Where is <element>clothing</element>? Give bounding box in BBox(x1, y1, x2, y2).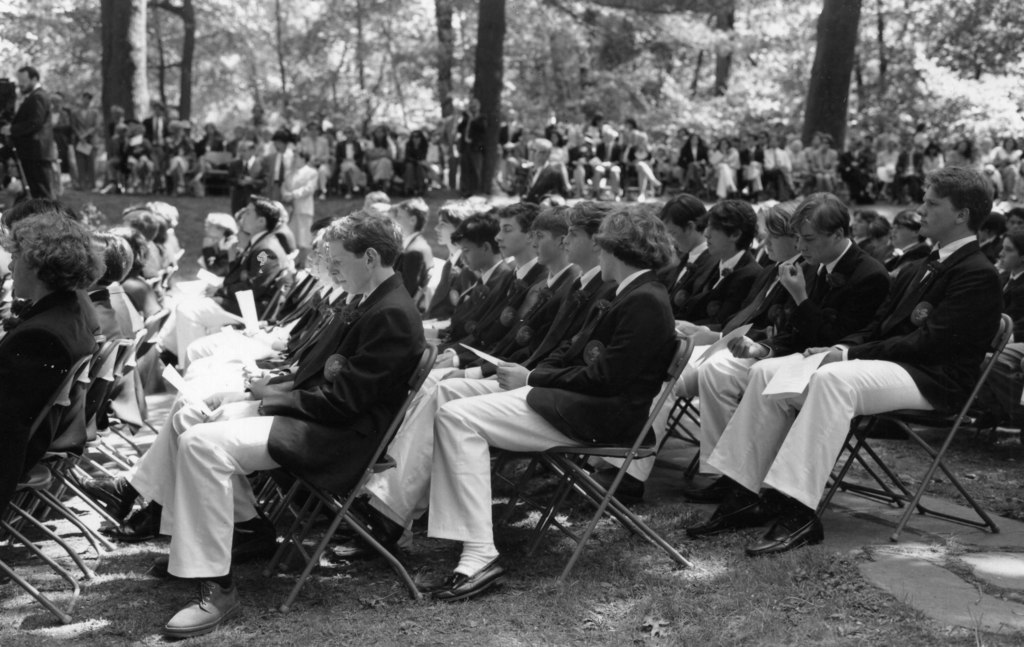
BBox(428, 267, 566, 385).
